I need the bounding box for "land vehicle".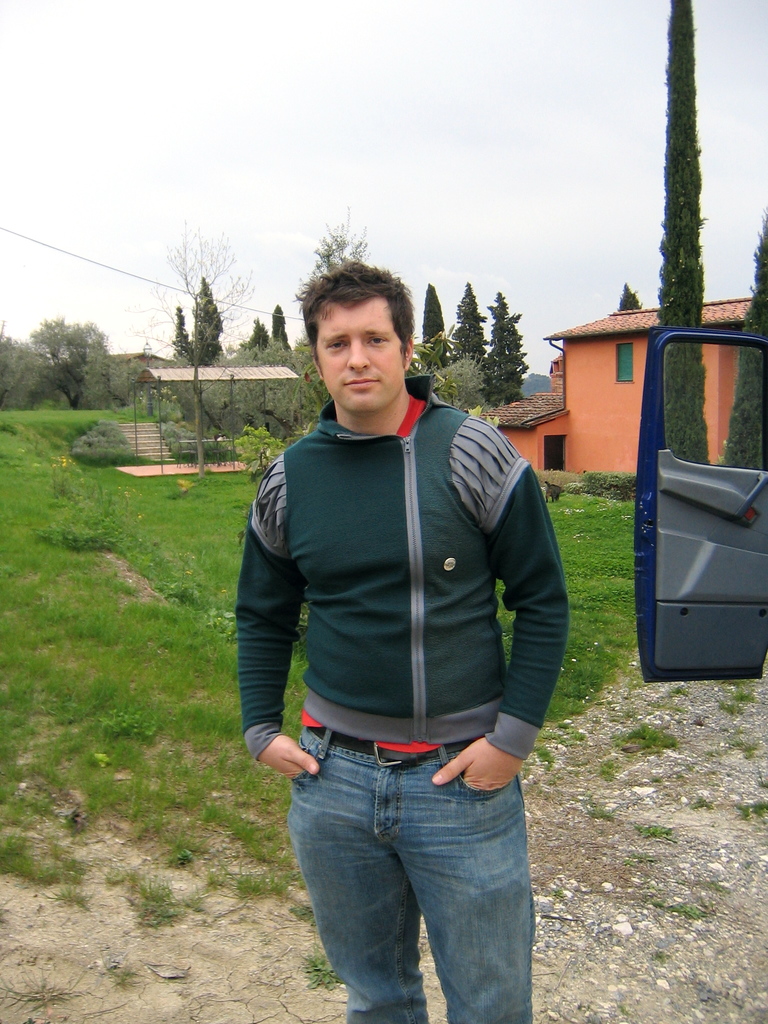
Here it is: BBox(620, 305, 767, 747).
